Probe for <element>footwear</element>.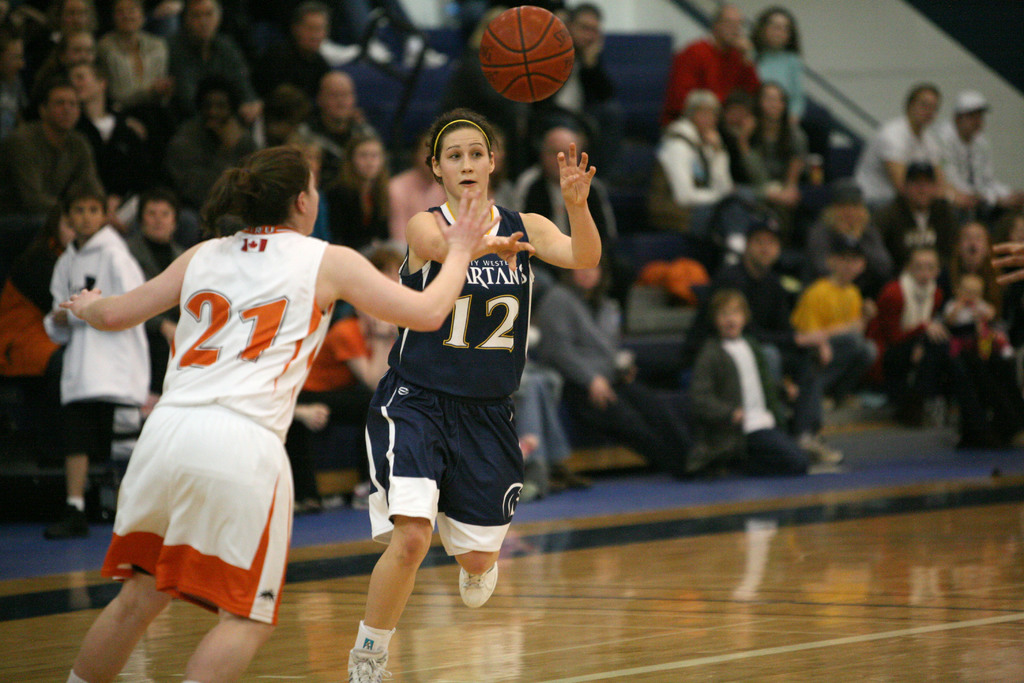
Probe result: box=[565, 470, 590, 493].
